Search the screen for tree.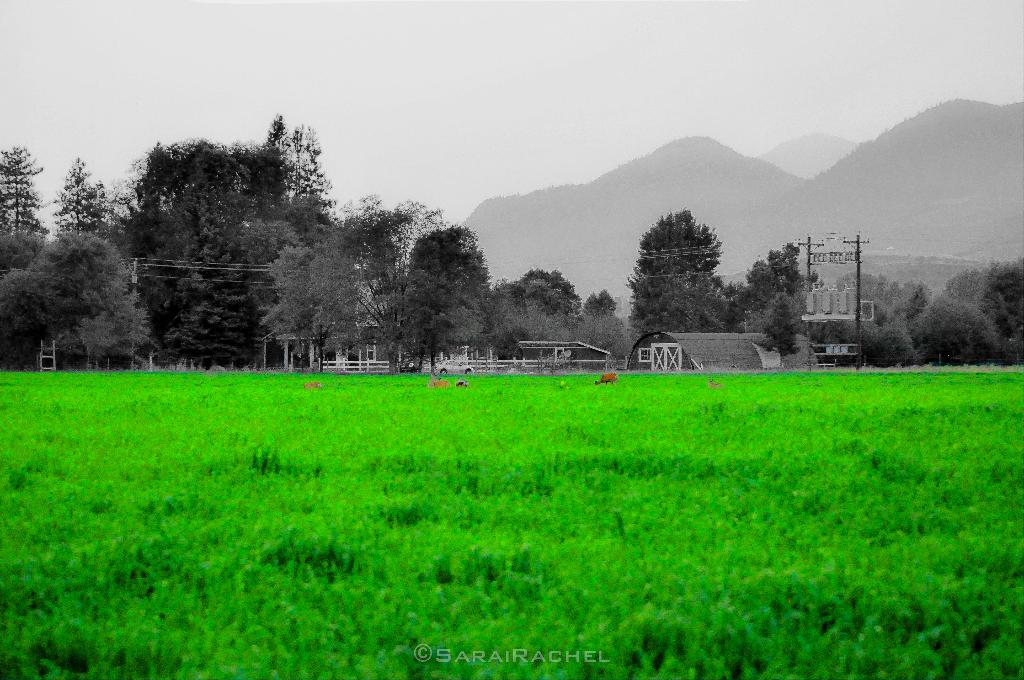
Found at [left=714, top=275, right=753, bottom=334].
